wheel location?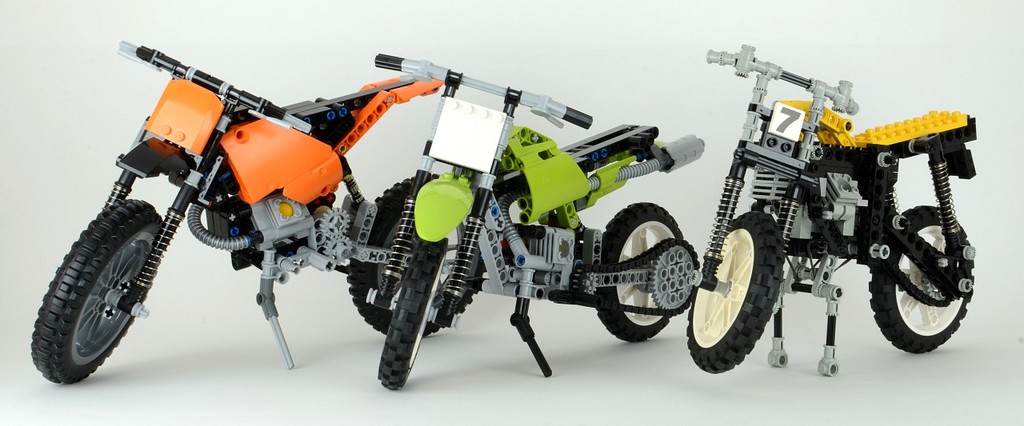
<bbox>373, 223, 458, 395</bbox>
